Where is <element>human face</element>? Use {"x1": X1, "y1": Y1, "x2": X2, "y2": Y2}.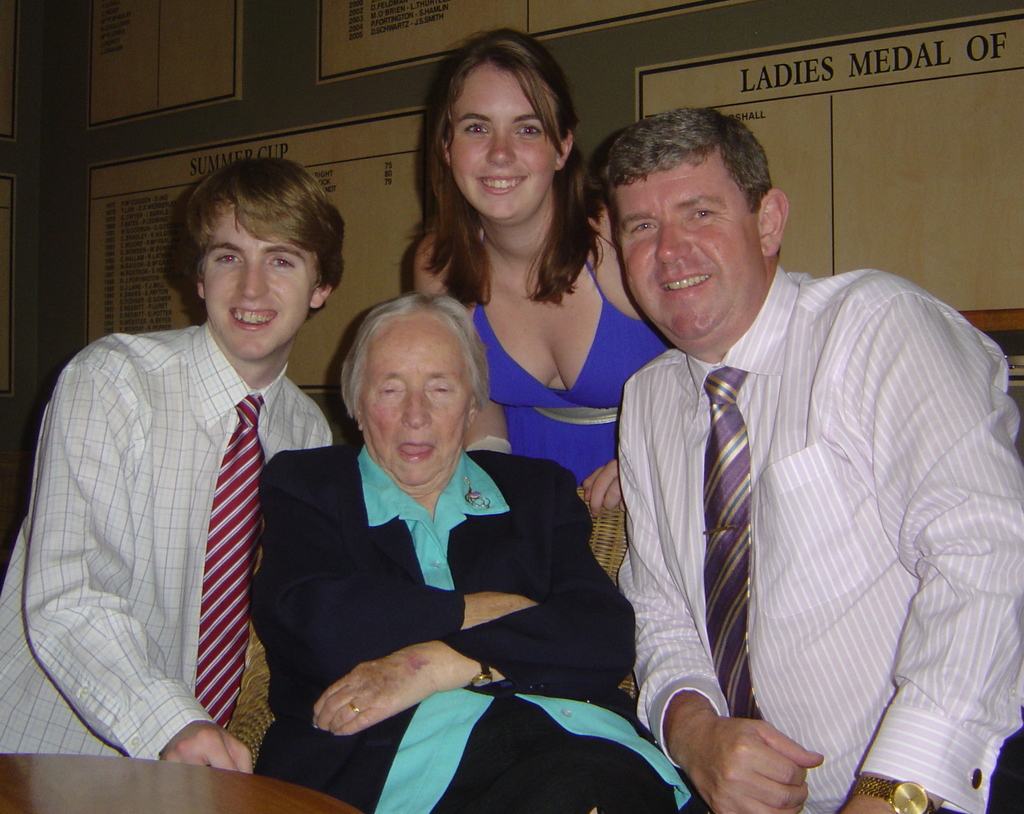
{"x1": 354, "y1": 316, "x2": 476, "y2": 481}.
